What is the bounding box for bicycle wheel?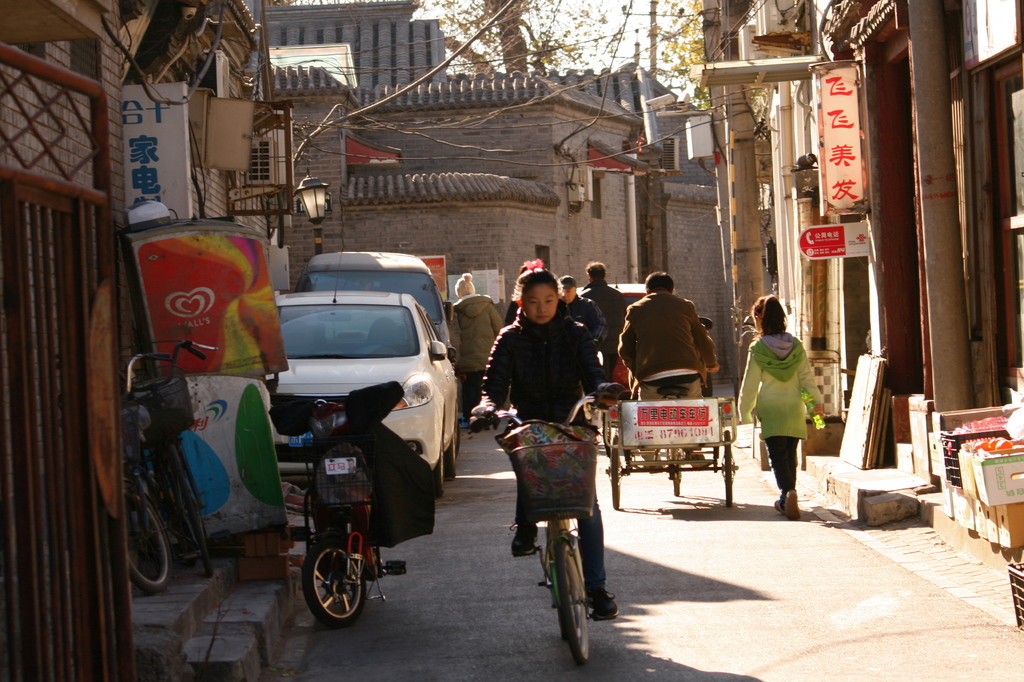
detection(118, 472, 178, 597).
